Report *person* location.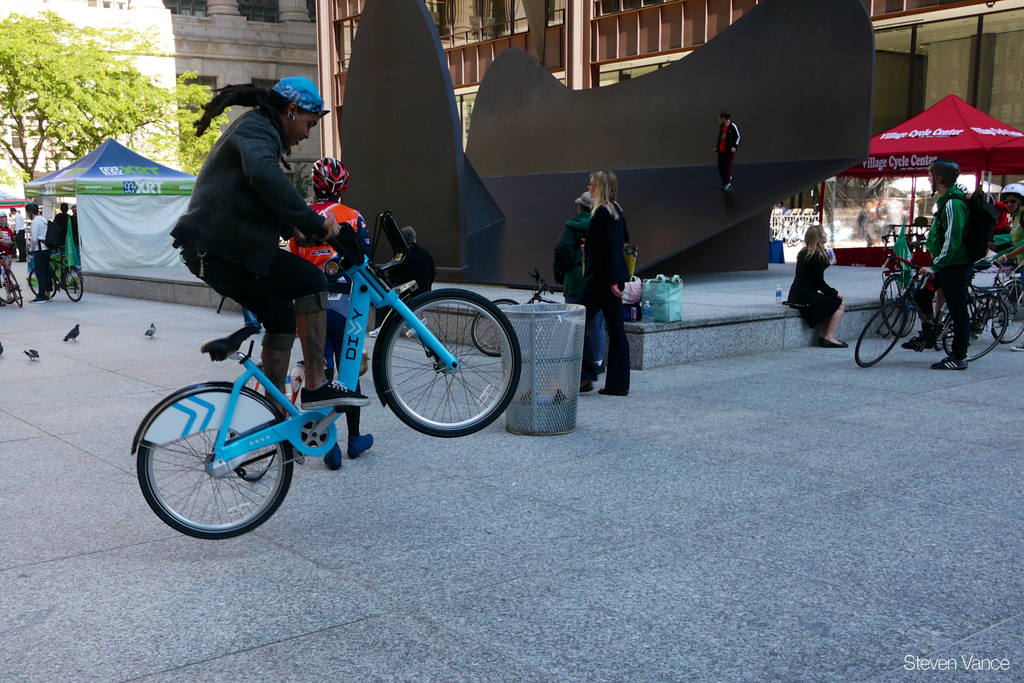
Report: 987,181,1023,274.
